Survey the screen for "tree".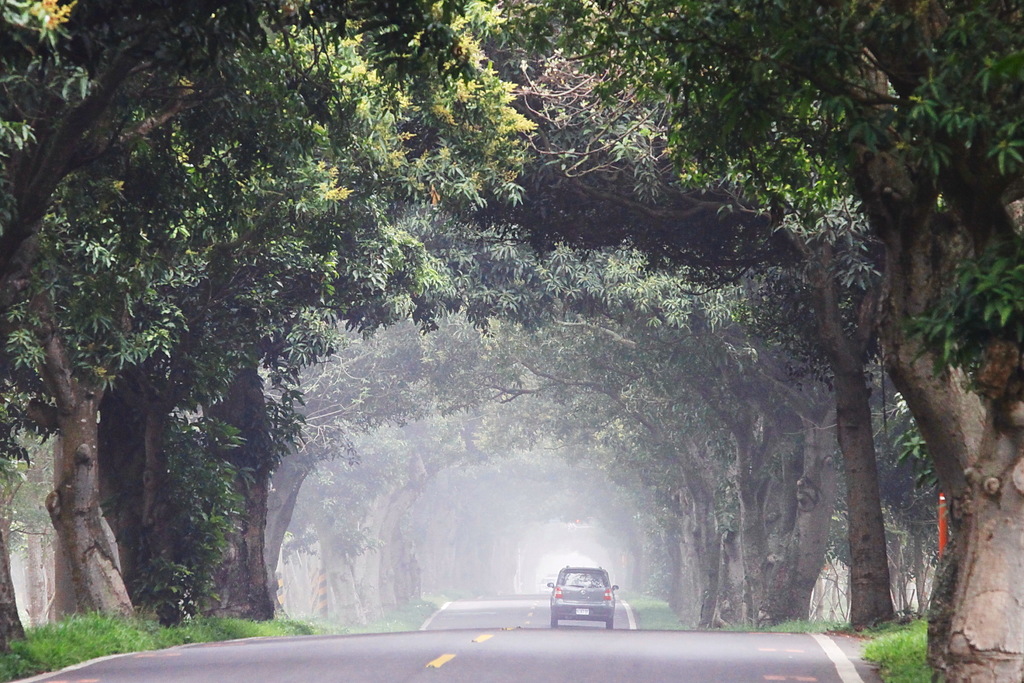
Survey found: bbox(499, 264, 809, 628).
